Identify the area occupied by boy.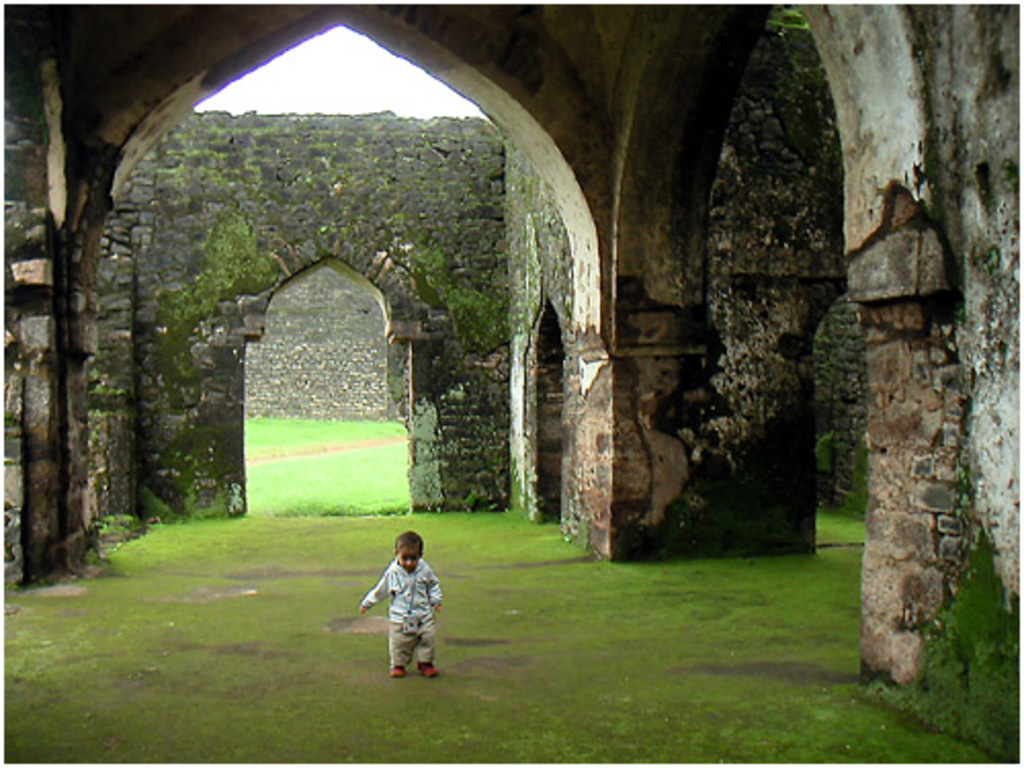
Area: 348:530:455:684.
